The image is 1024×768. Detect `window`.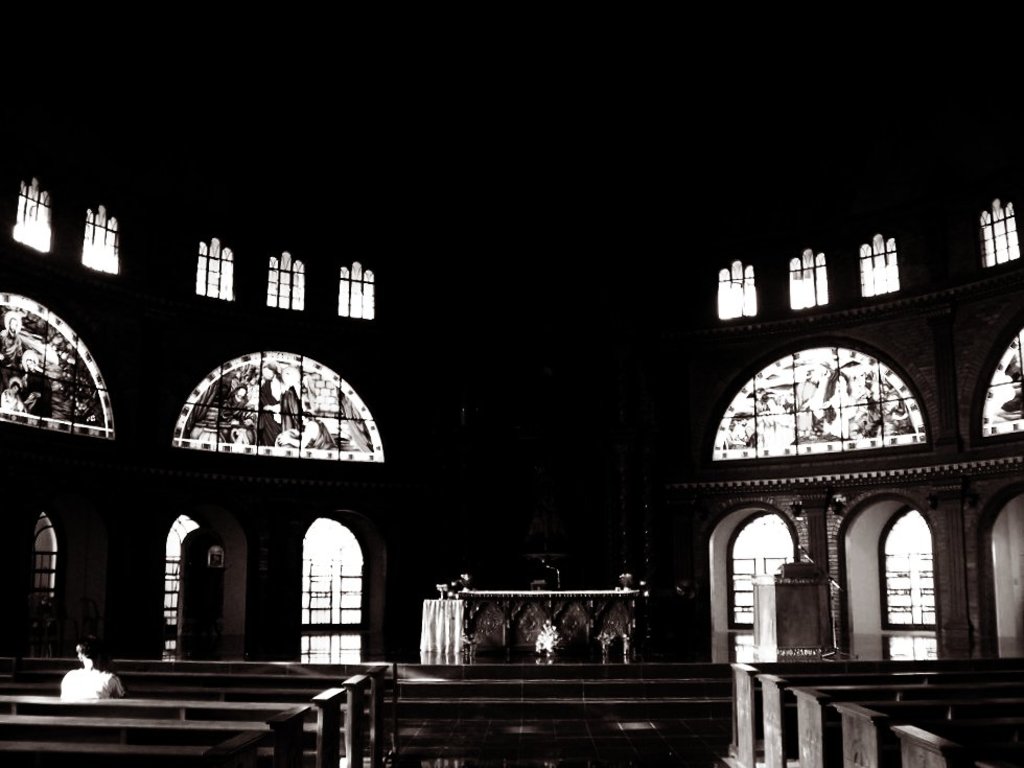
Detection: detection(36, 508, 55, 601).
